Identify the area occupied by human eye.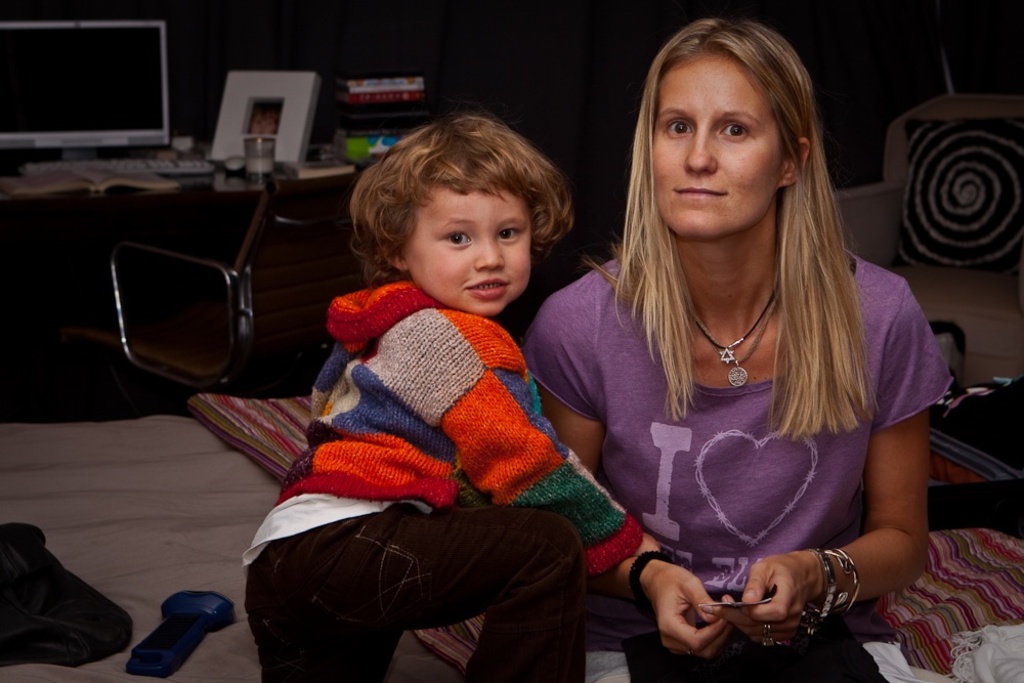
Area: (718,120,753,141).
